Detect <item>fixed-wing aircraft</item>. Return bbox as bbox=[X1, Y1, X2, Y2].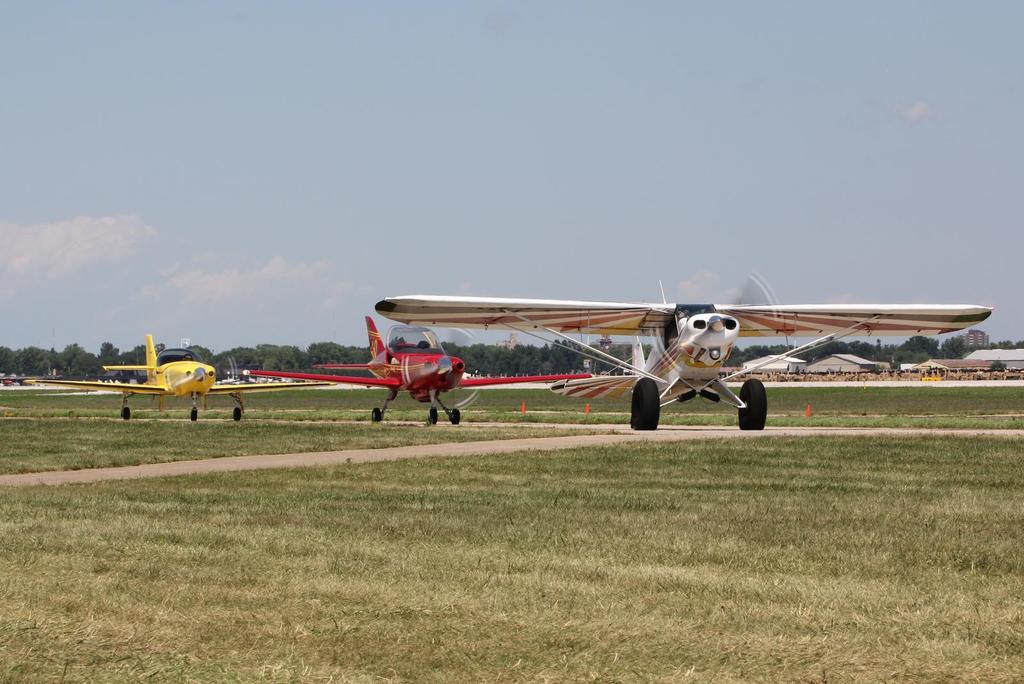
bbox=[42, 330, 330, 426].
